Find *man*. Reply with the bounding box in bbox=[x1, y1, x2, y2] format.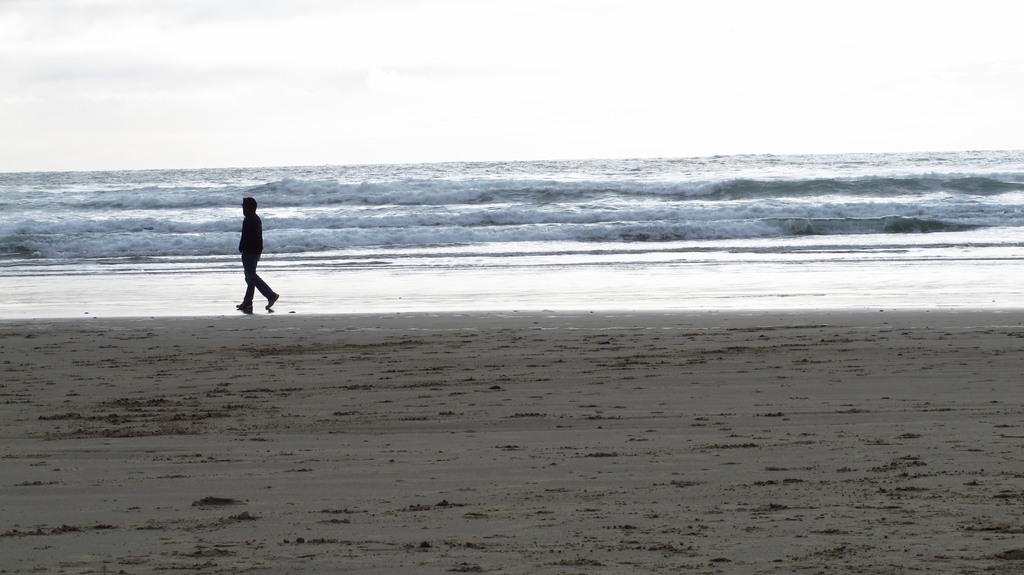
bbox=[229, 188, 284, 307].
